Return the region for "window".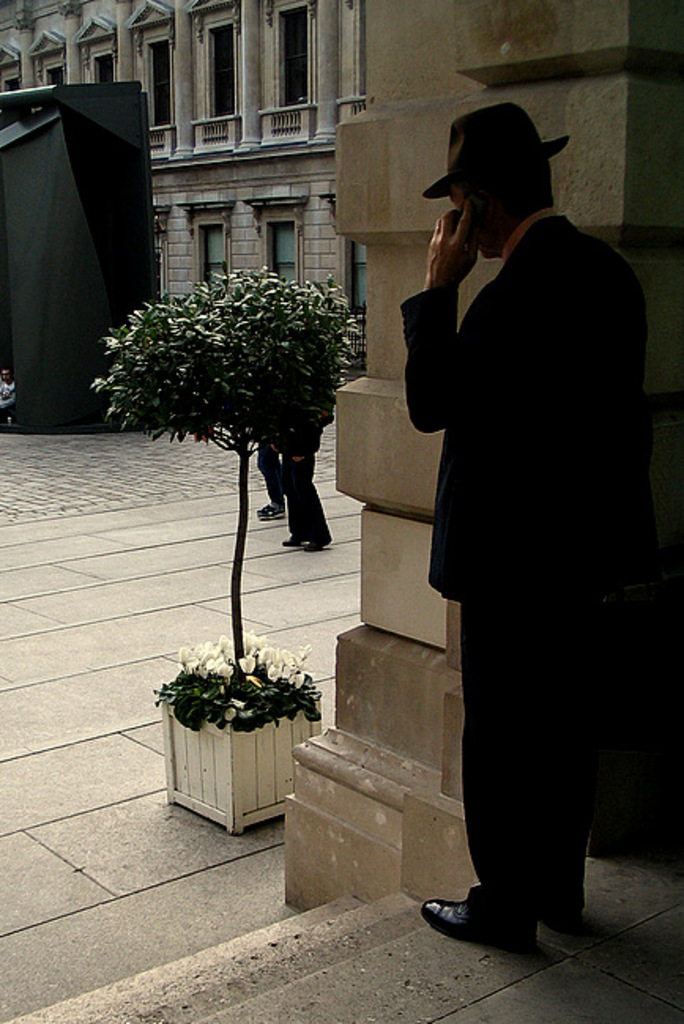
l=140, t=24, r=180, b=128.
